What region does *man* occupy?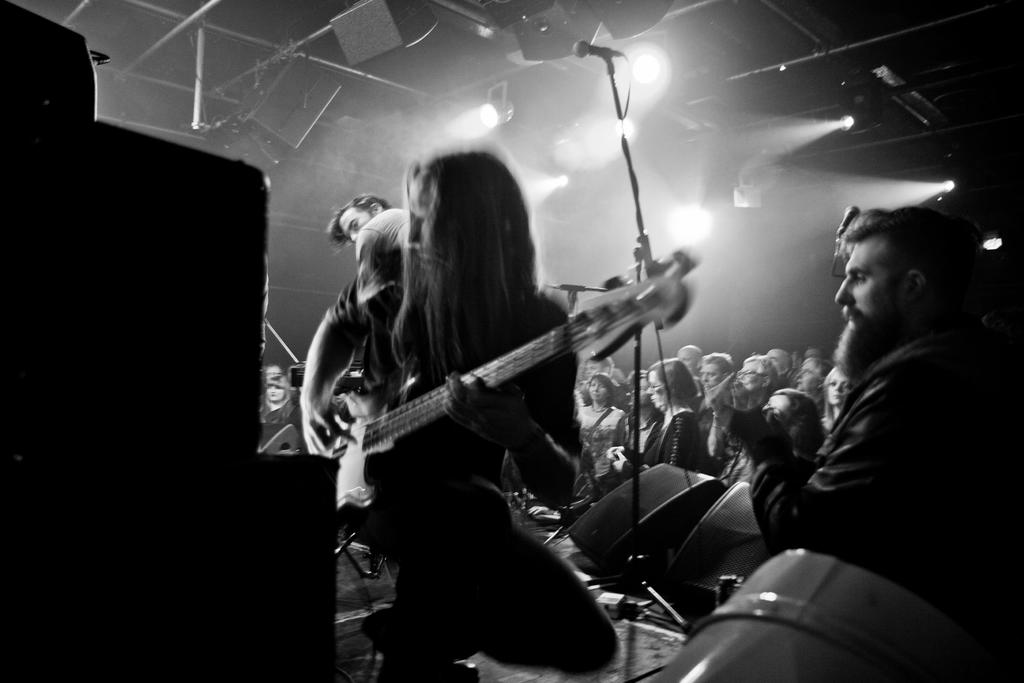
[319, 190, 422, 347].
